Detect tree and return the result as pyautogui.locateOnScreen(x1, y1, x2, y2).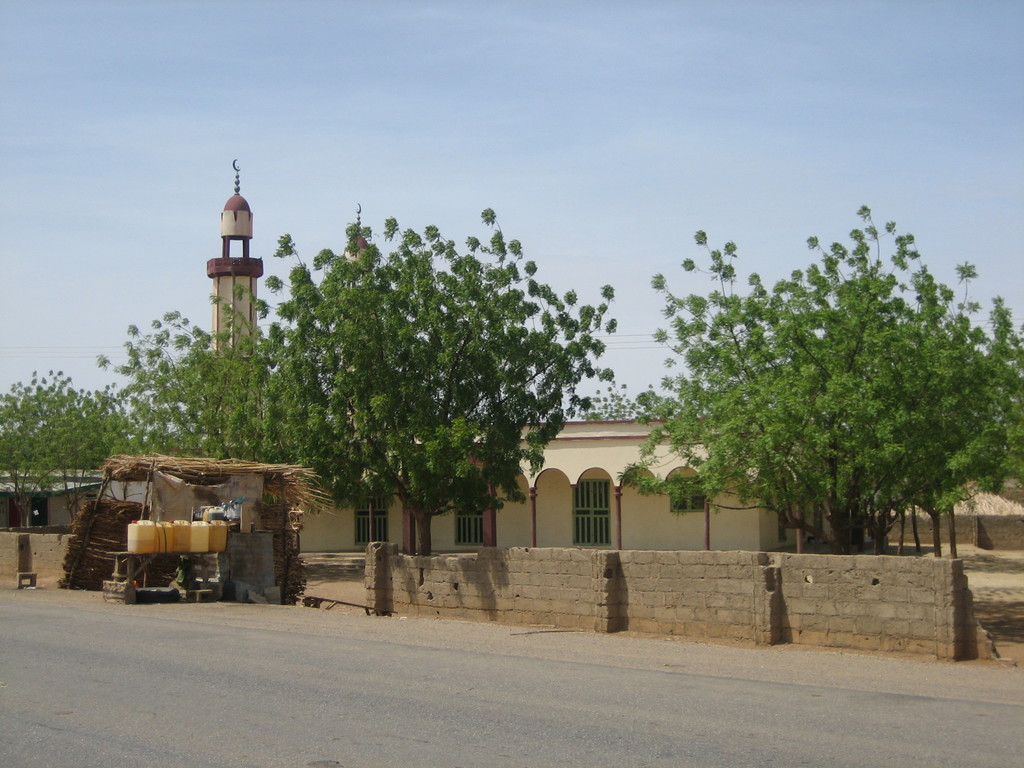
pyautogui.locateOnScreen(649, 198, 1023, 575).
